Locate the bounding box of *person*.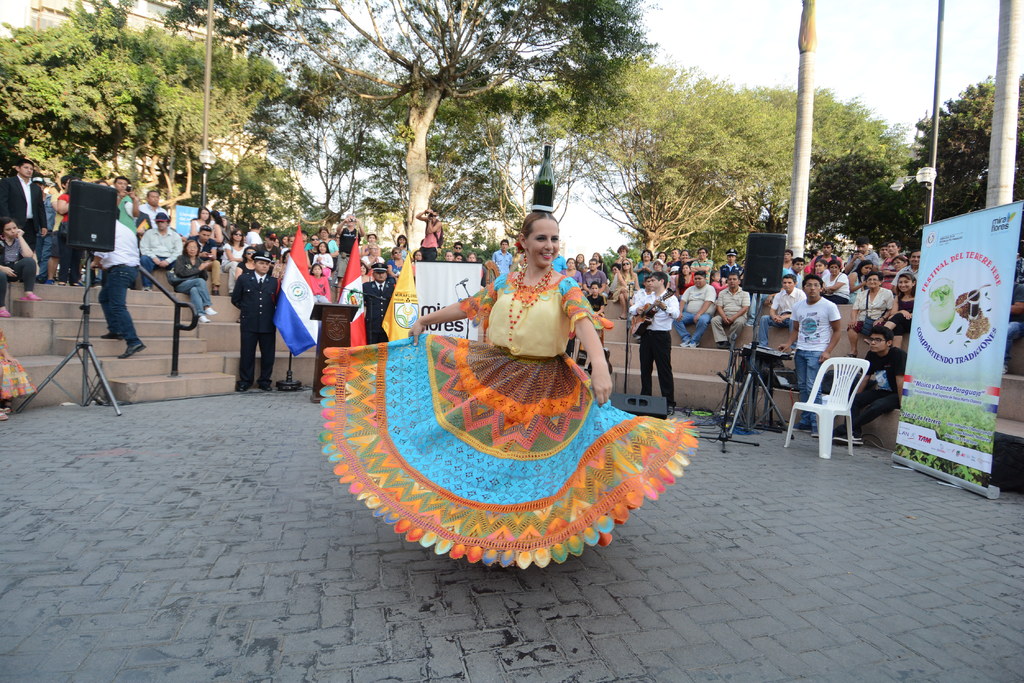
Bounding box: (815,257,829,278).
